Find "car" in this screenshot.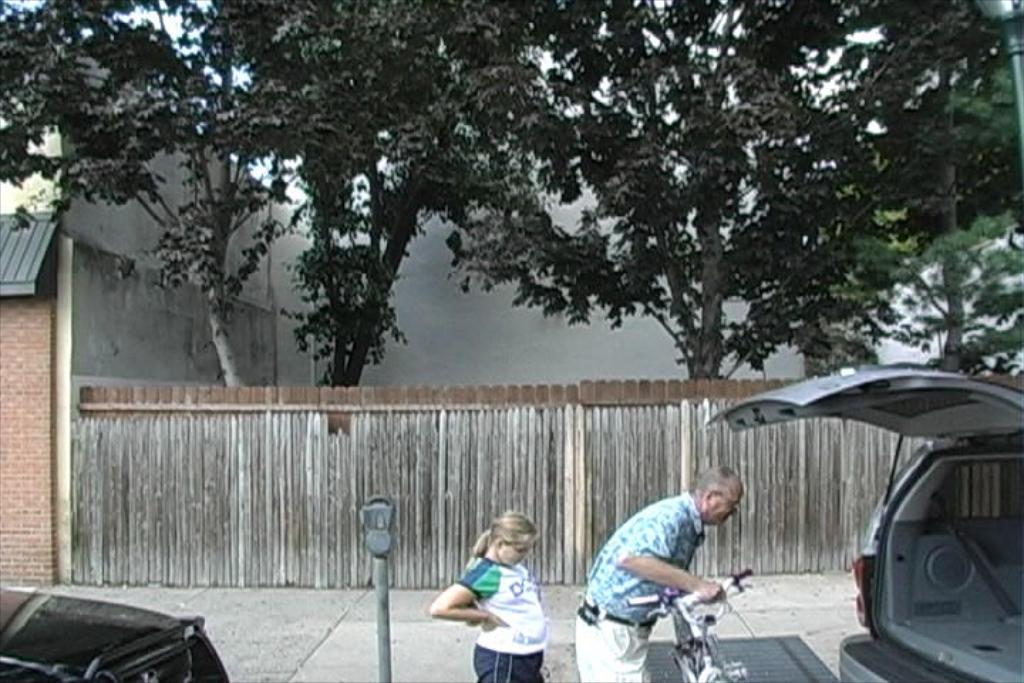
The bounding box for "car" is detection(0, 583, 232, 682).
